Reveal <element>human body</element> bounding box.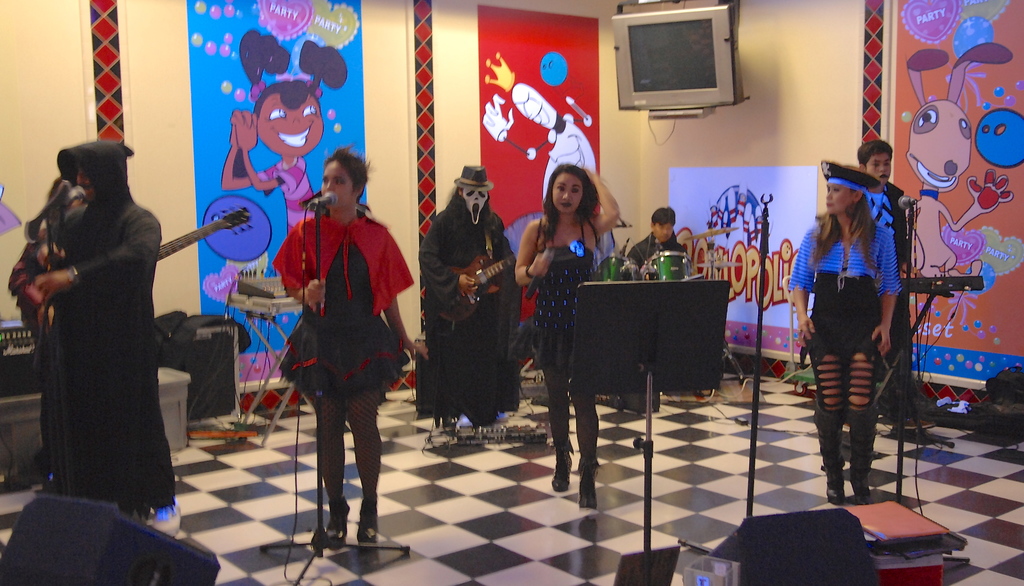
Revealed: x1=418, y1=167, x2=516, y2=448.
